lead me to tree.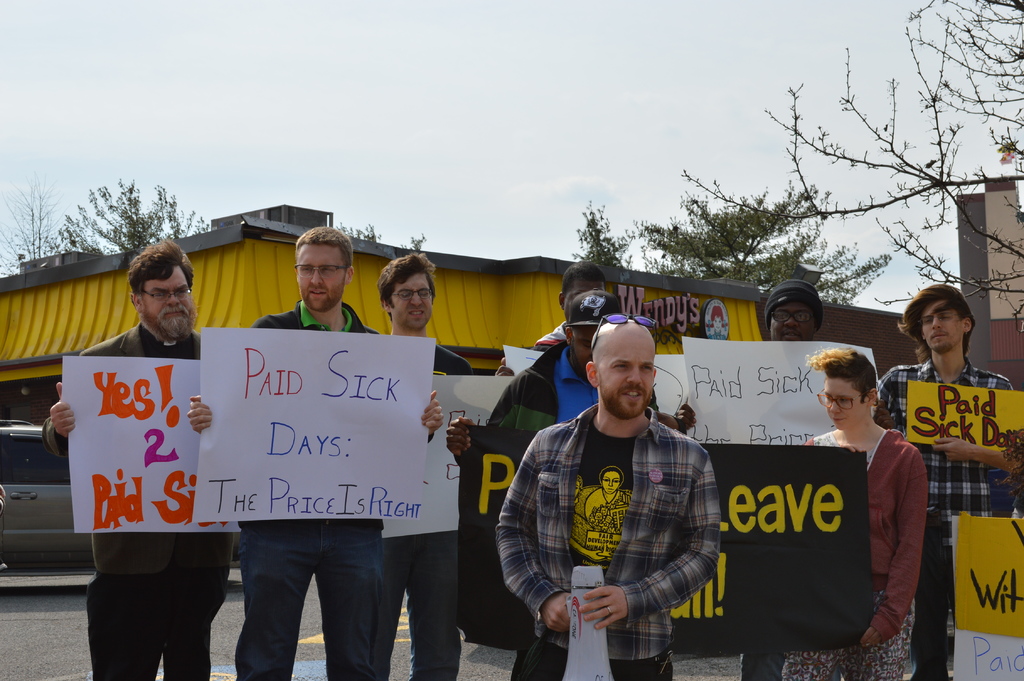
Lead to region(682, 0, 1023, 334).
